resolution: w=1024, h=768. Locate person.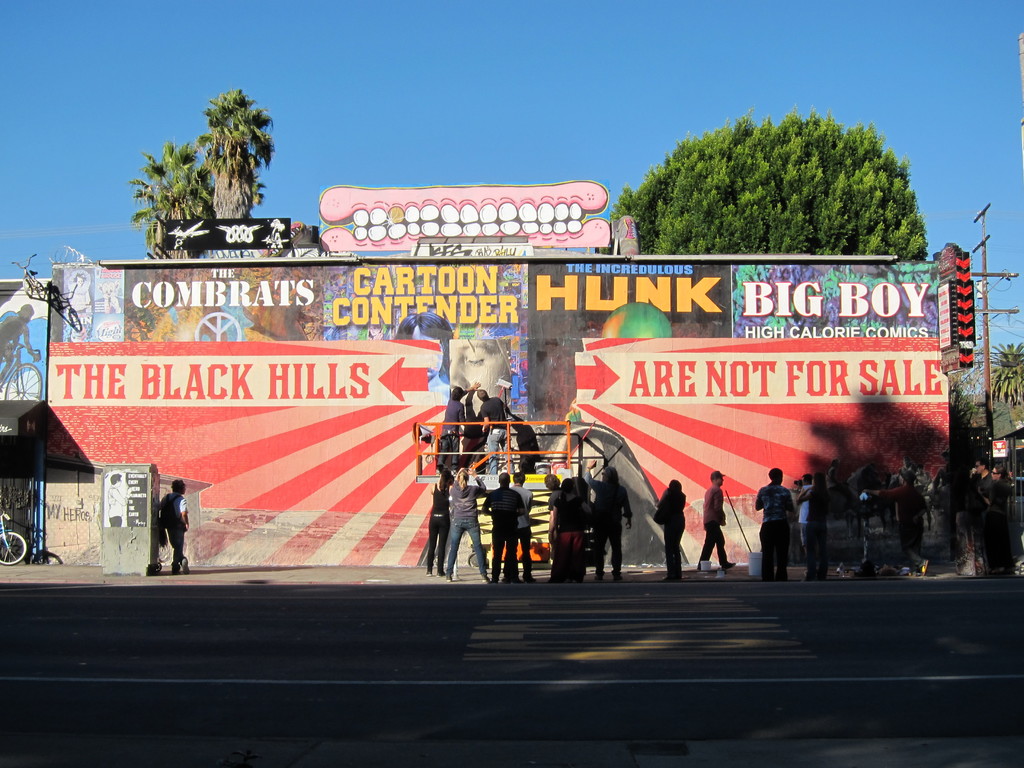
(left=447, top=339, right=511, bottom=427).
